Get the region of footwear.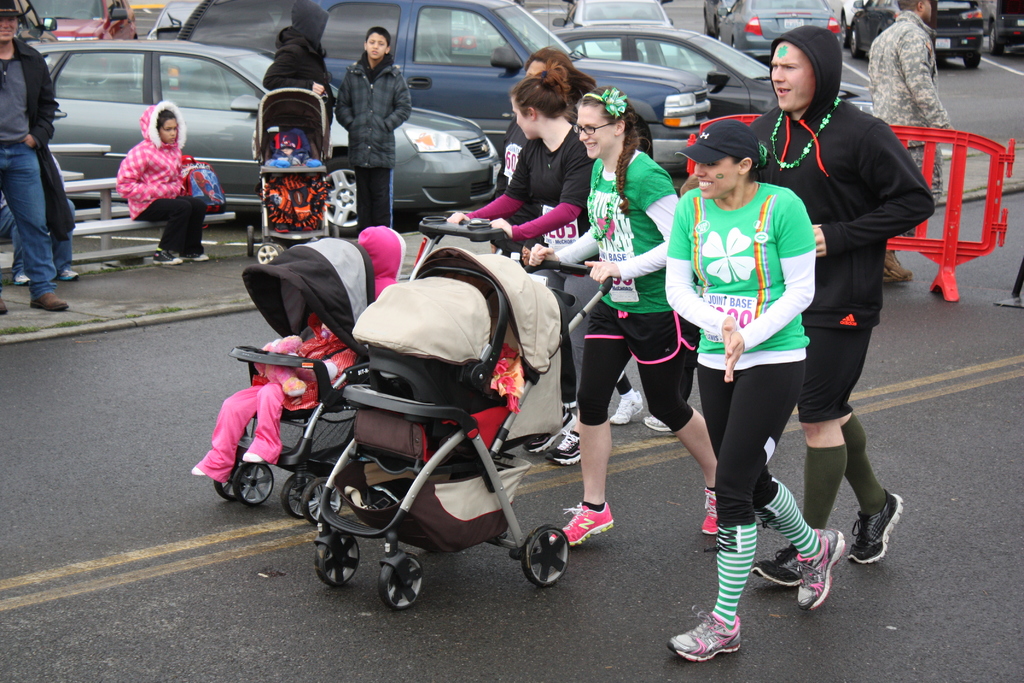
x1=10, y1=270, x2=35, y2=284.
